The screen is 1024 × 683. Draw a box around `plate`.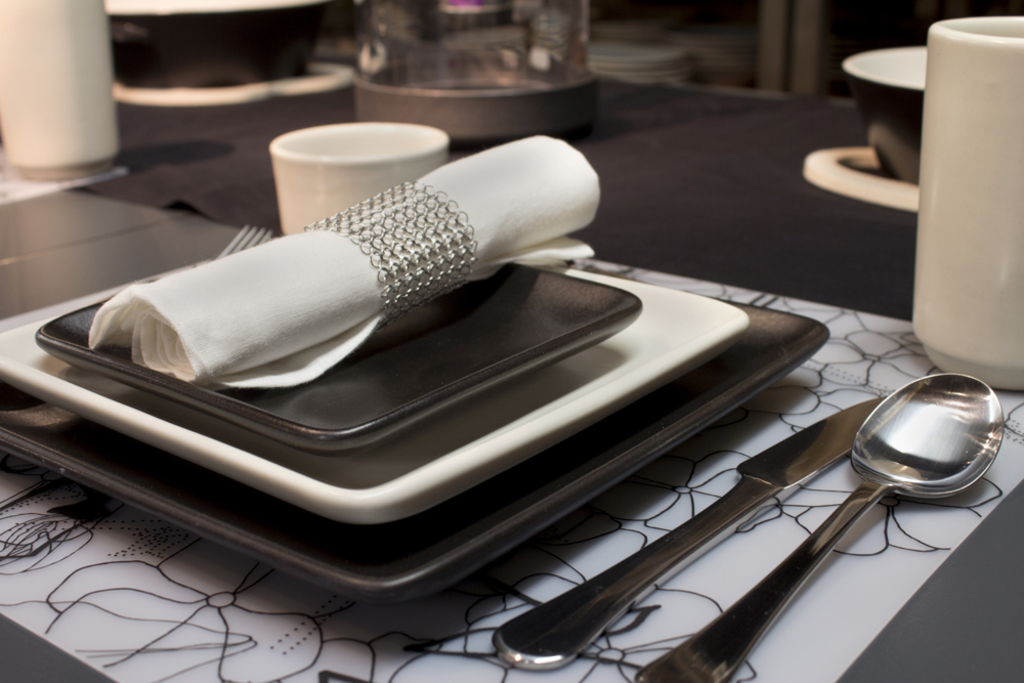
box(0, 282, 828, 605).
